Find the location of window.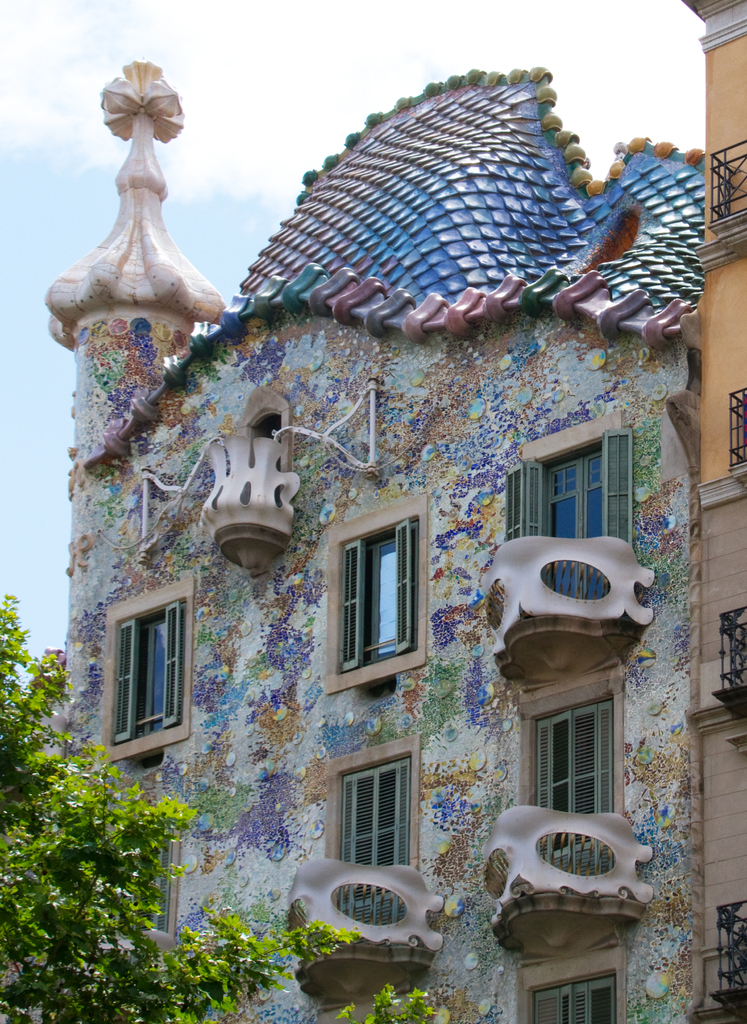
Location: locate(323, 498, 430, 698).
